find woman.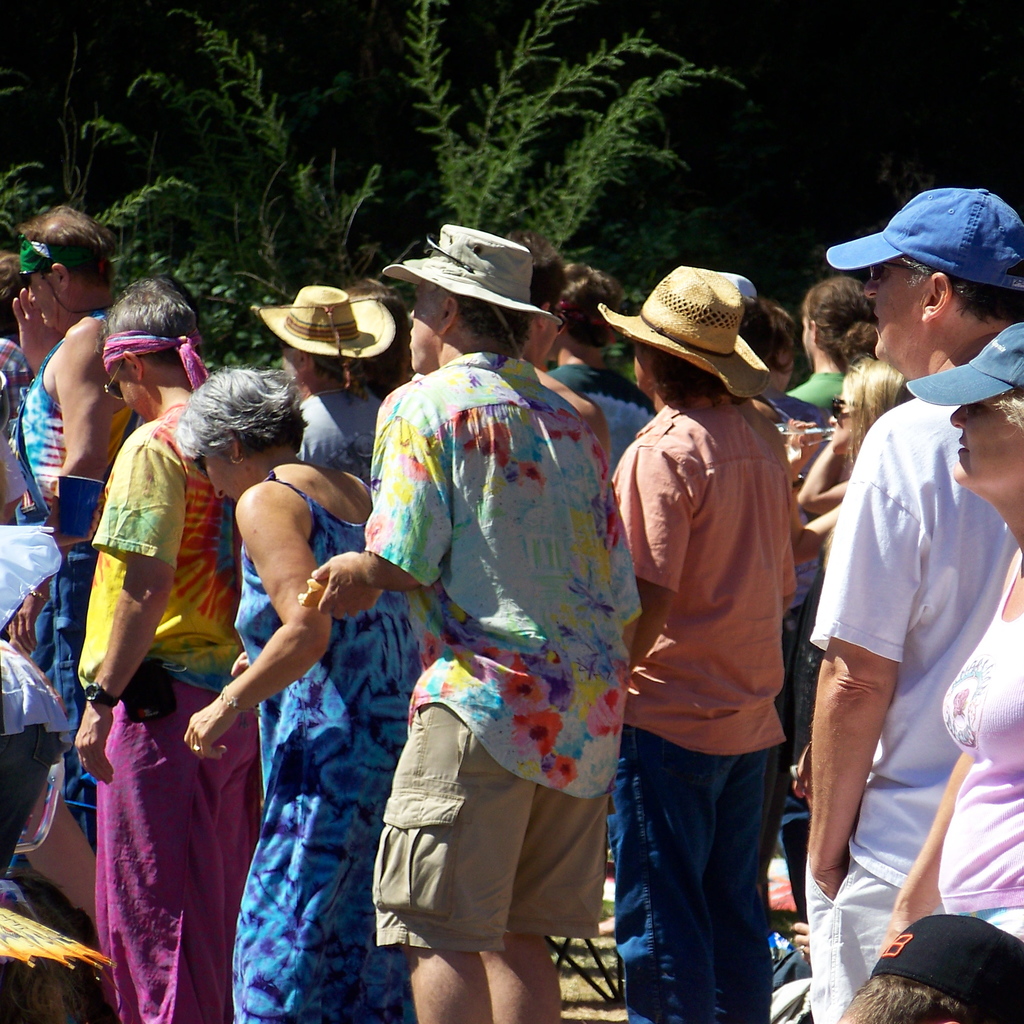
[884, 318, 1021, 939].
